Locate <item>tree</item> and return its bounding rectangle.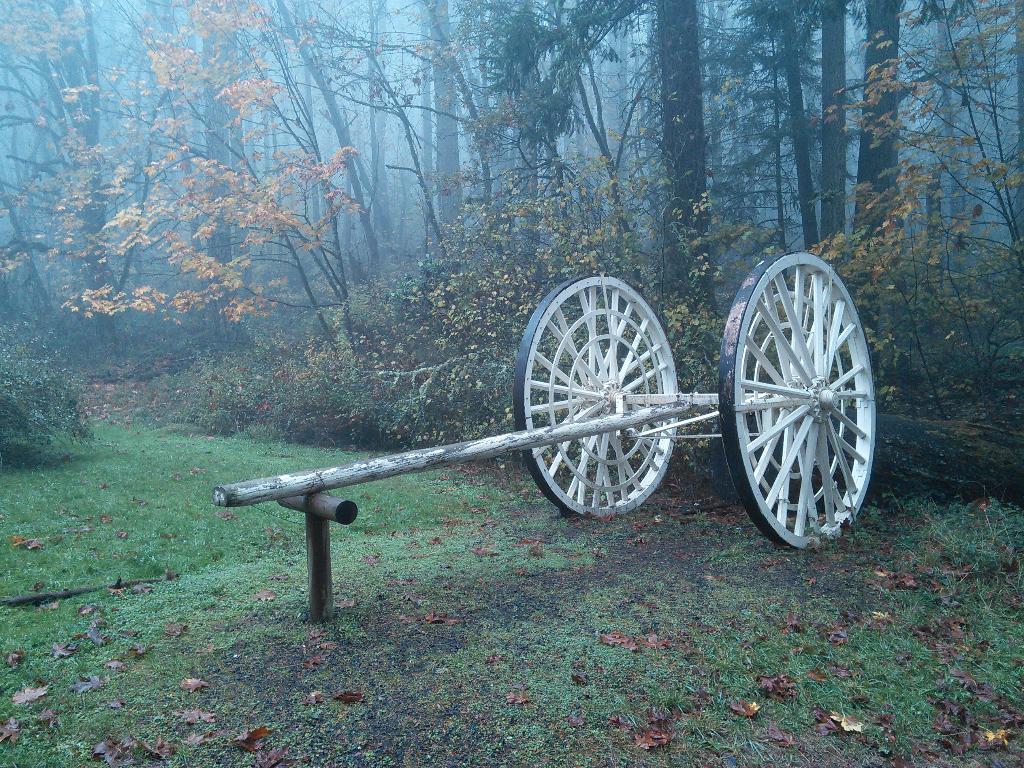
<bbox>480, 0, 551, 287</bbox>.
